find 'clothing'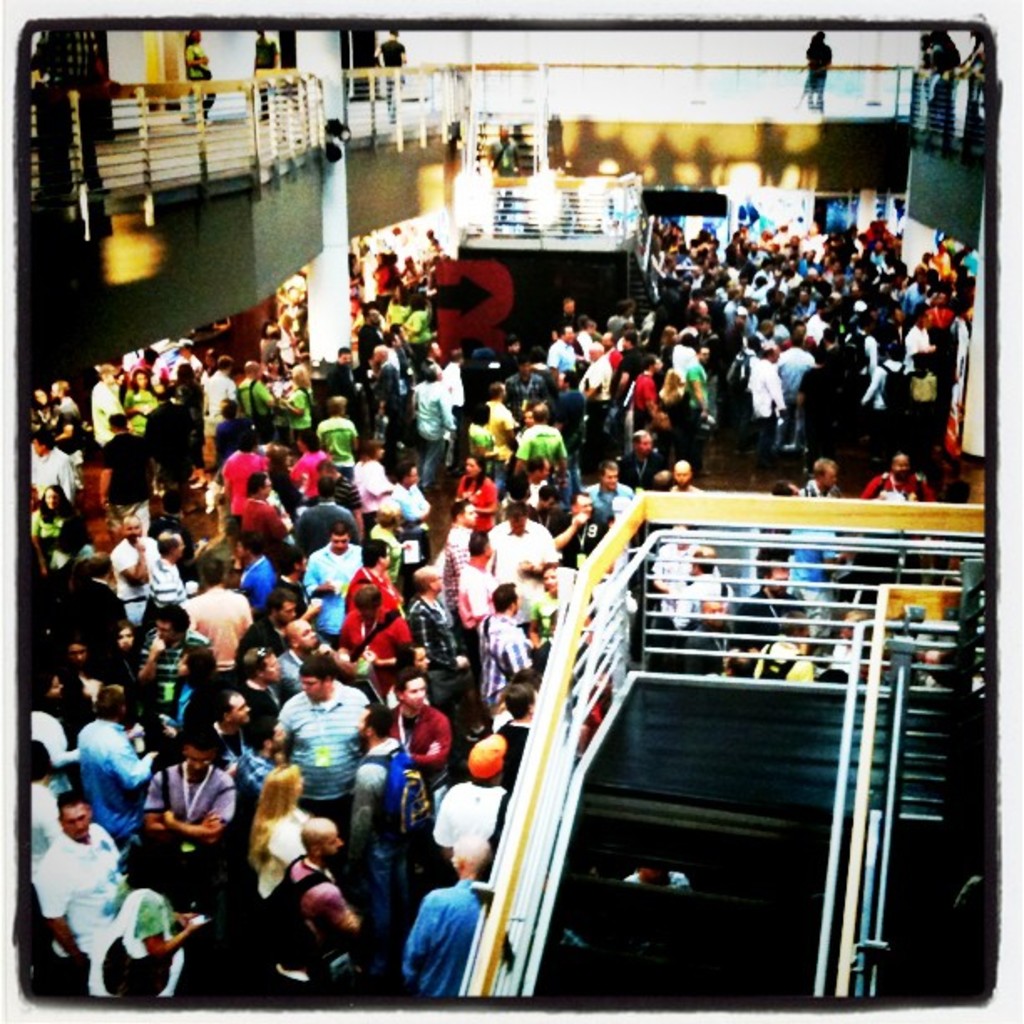
x1=264, y1=683, x2=378, y2=847
